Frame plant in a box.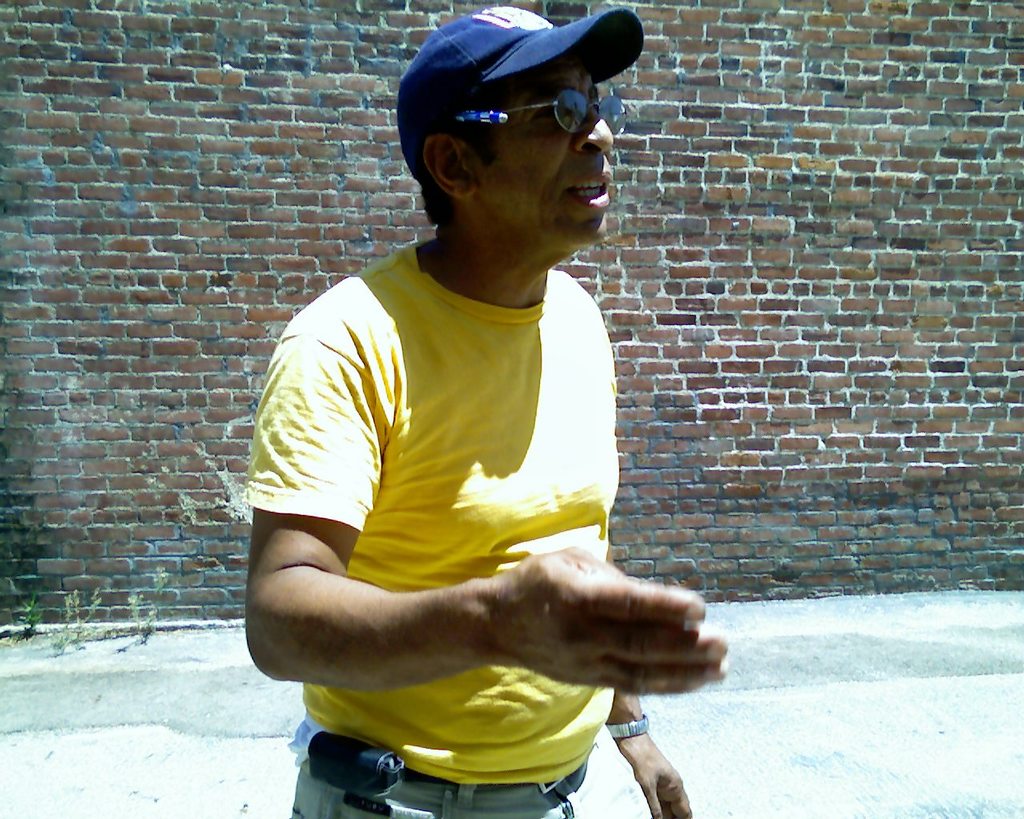
[49,585,107,647].
